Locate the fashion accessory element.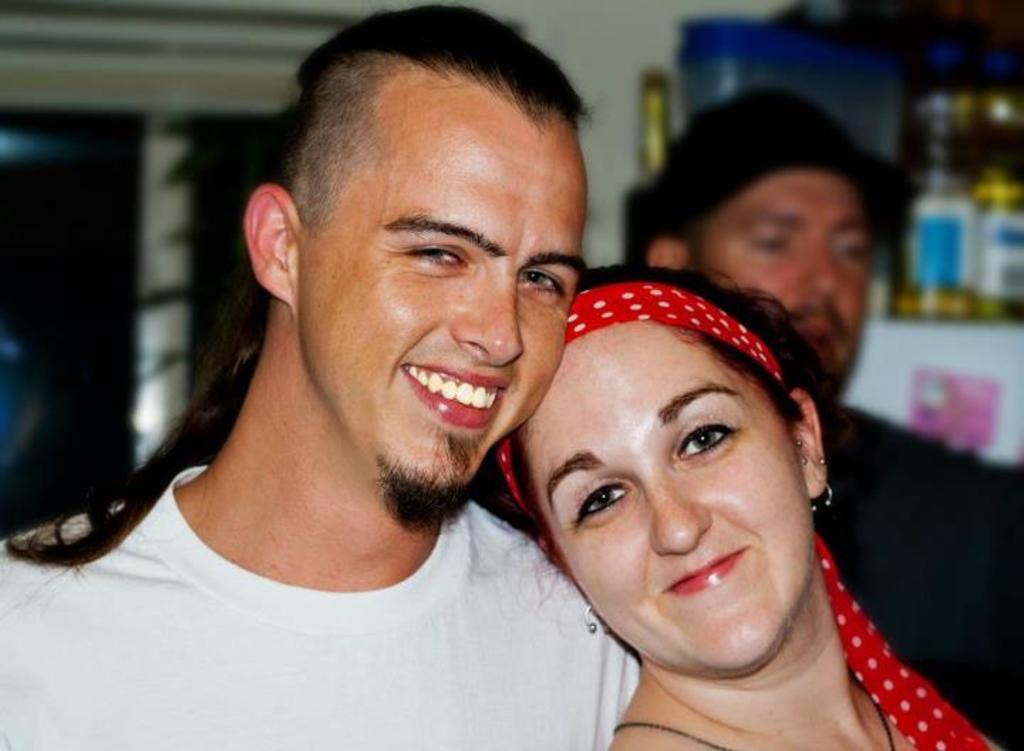
Element bbox: rect(610, 670, 900, 750).
